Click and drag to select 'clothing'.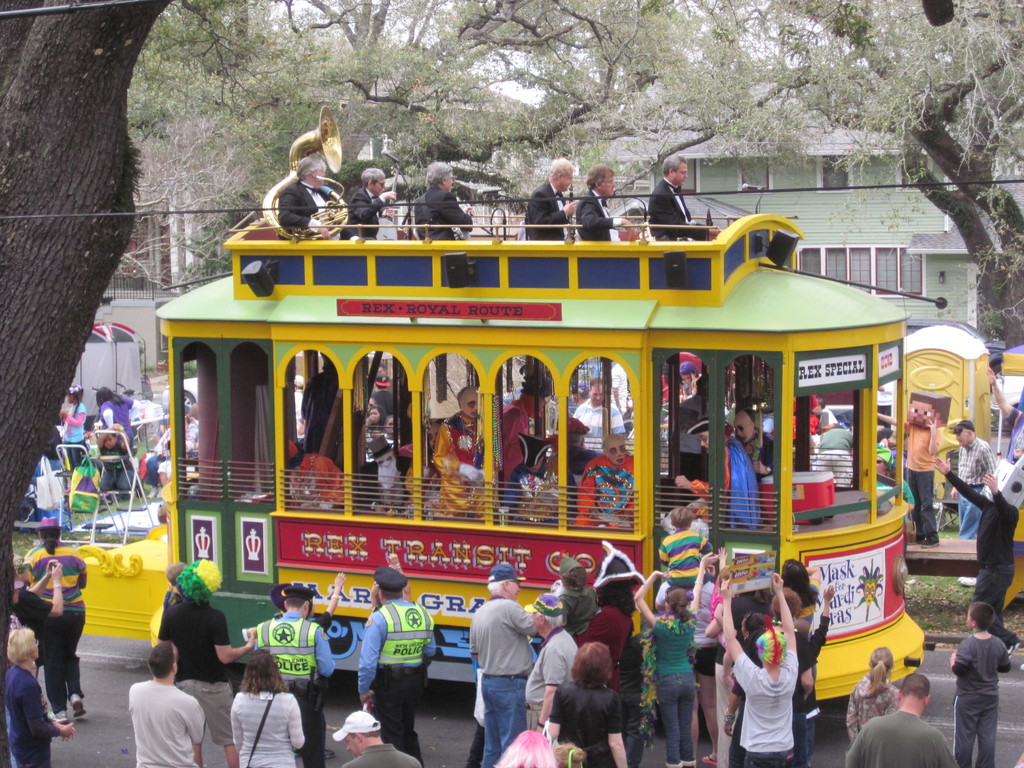
Selection: locate(159, 593, 228, 743).
